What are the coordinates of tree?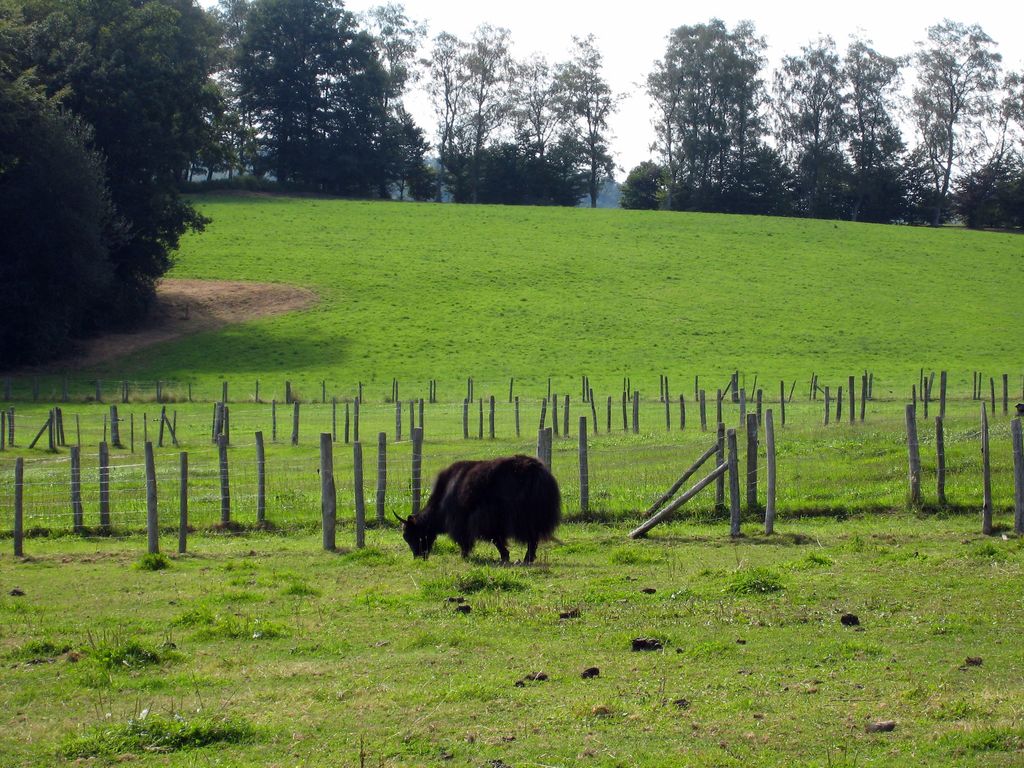
{"left": 442, "top": 13, "right": 536, "bottom": 211}.
